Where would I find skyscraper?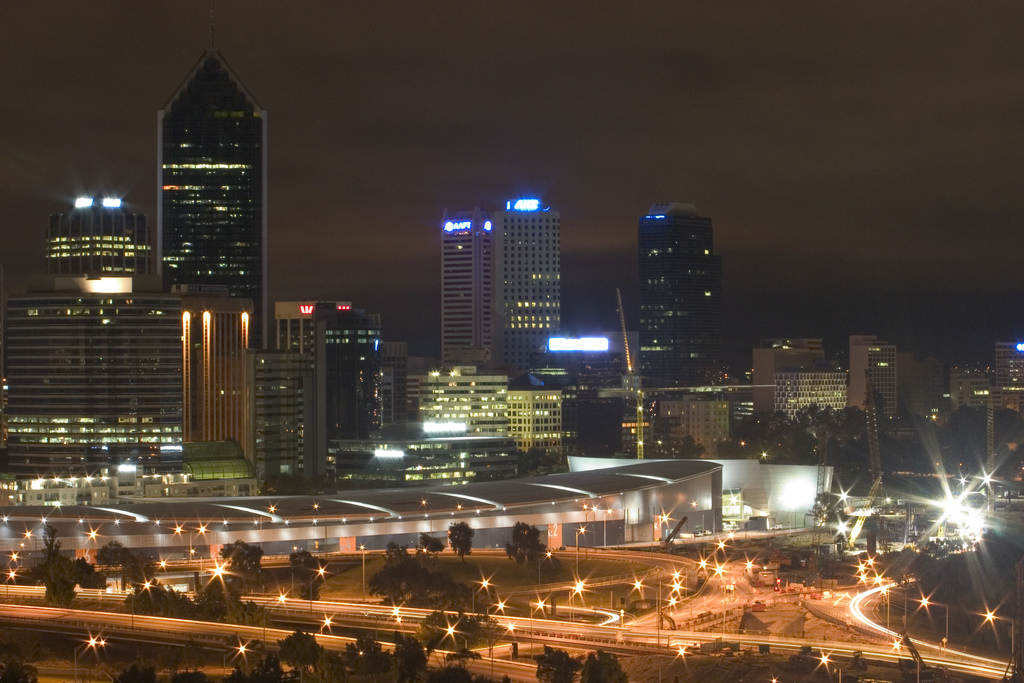
At x1=154, y1=0, x2=268, y2=346.
